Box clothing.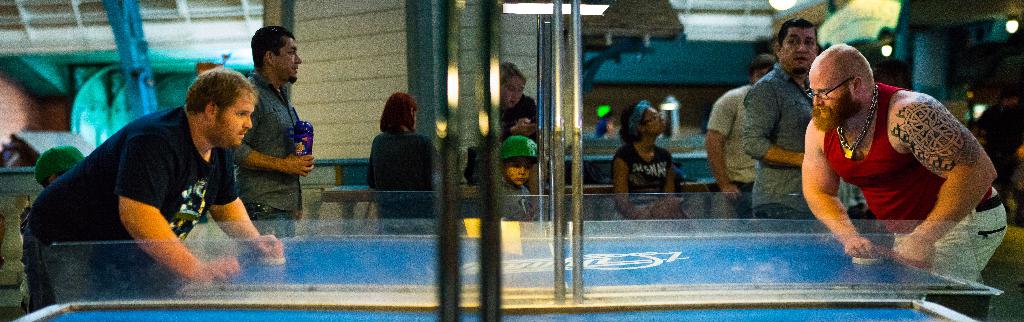
bbox=(708, 81, 758, 192).
